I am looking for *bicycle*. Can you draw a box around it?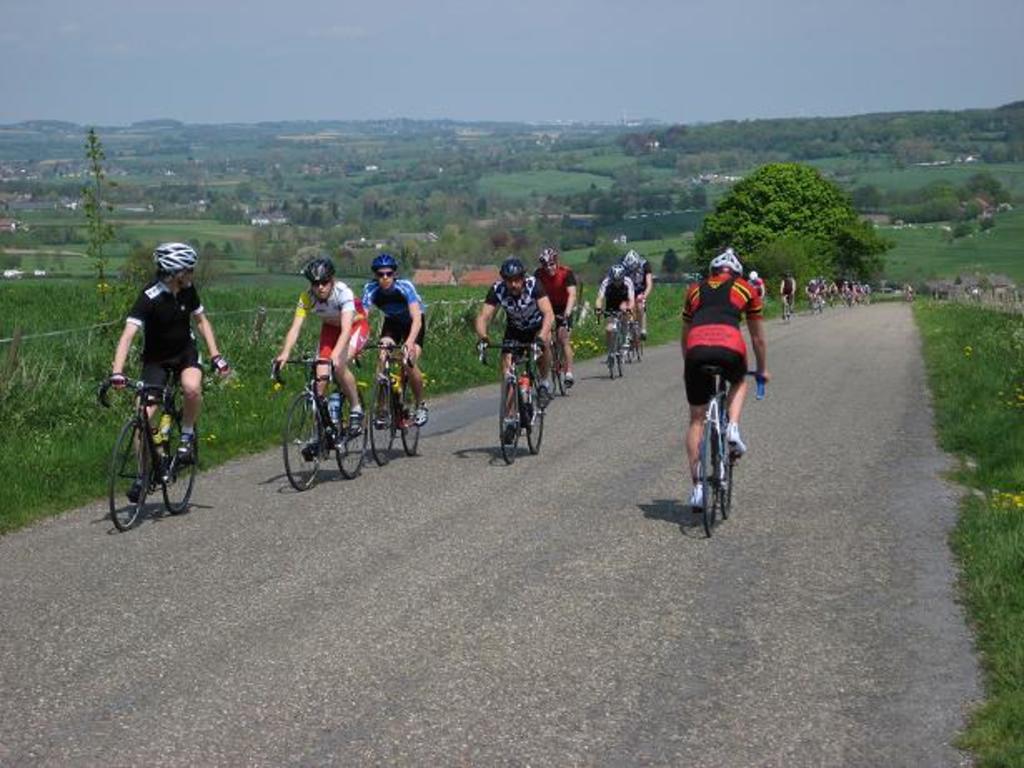
Sure, the bounding box is select_region(473, 347, 553, 475).
